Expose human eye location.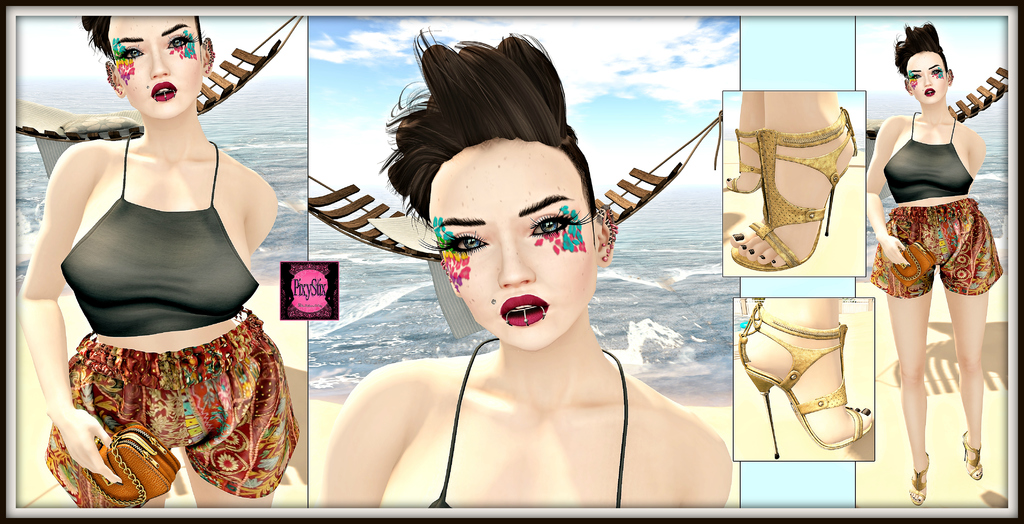
Exposed at select_region(166, 33, 206, 51).
